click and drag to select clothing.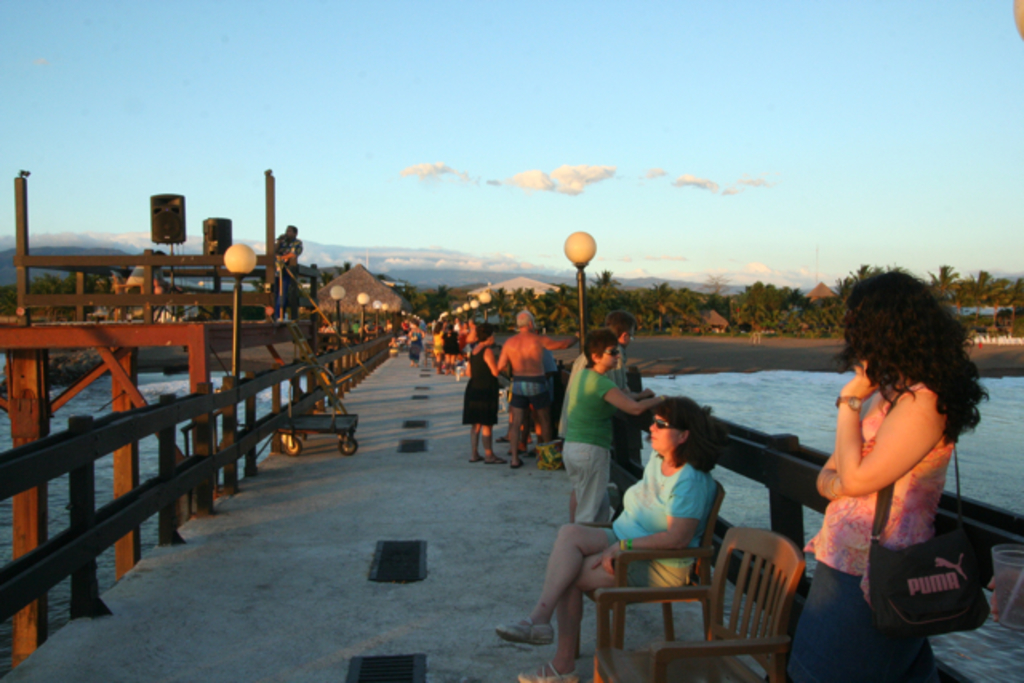
Selection: rect(459, 336, 499, 424).
